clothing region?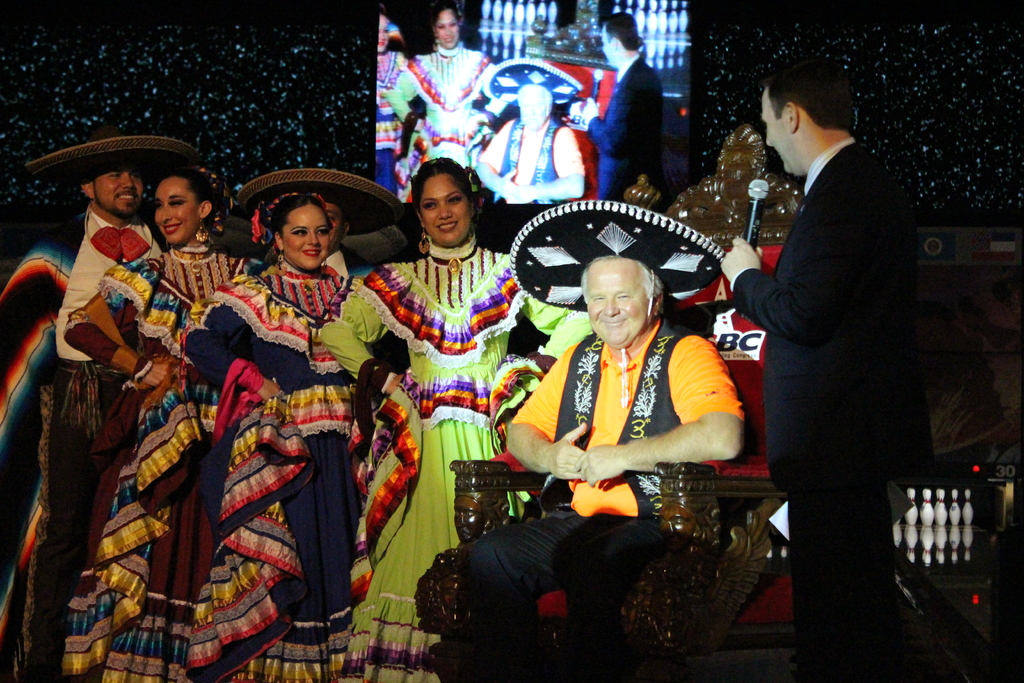
60 242 256 672
